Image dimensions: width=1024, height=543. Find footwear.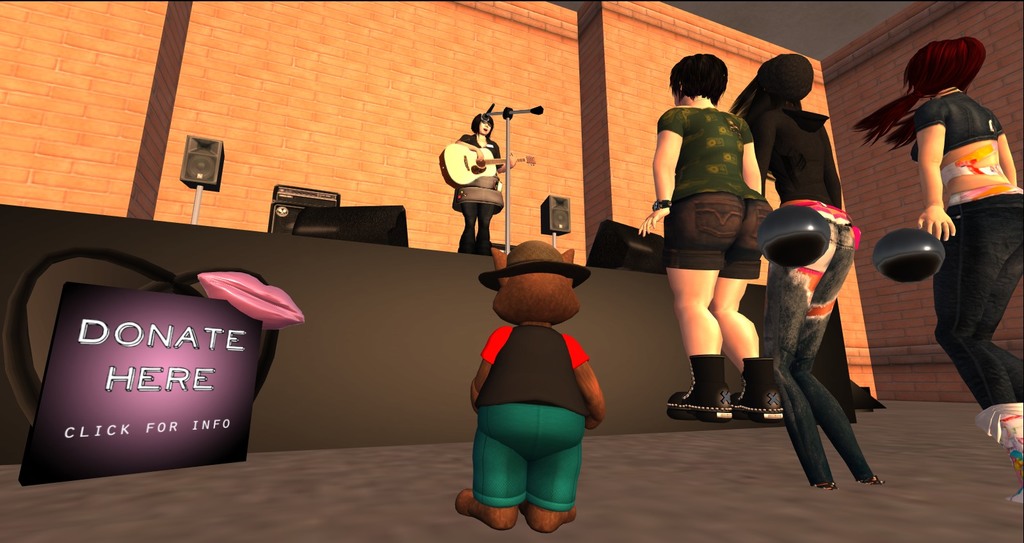
814,484,840,490.
